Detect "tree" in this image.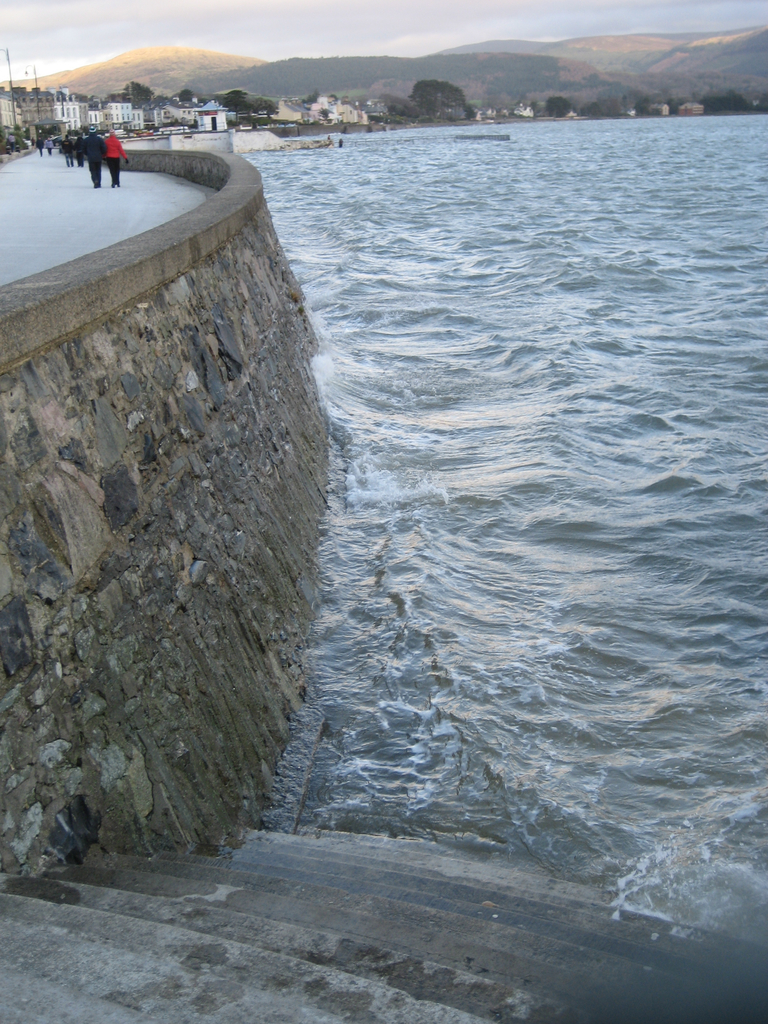
Detection: detection(217, 88, 243, 124).
